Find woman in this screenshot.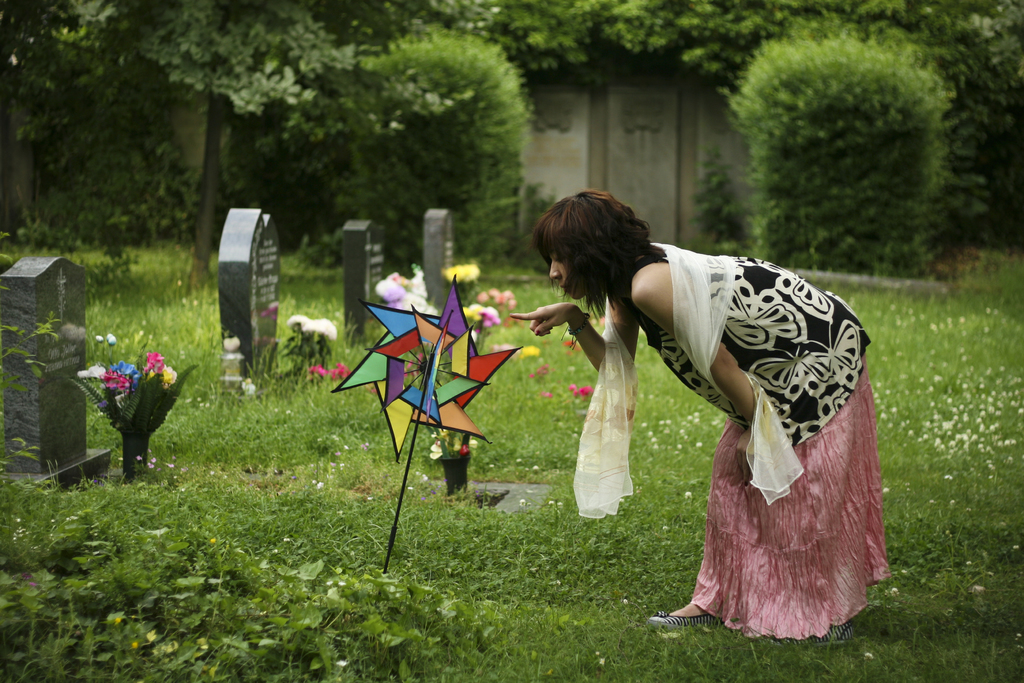
The bounding box for woman is [left=549, top=181, right=874, bottom=663].
